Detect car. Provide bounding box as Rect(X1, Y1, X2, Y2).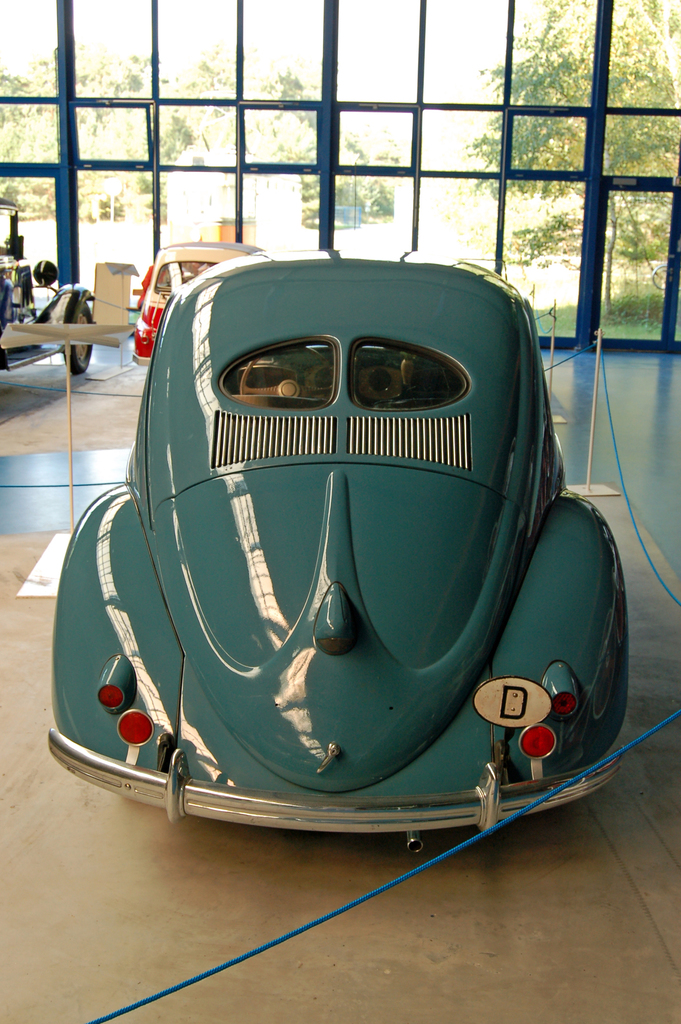
Rect(0, 194, 95, 374).
